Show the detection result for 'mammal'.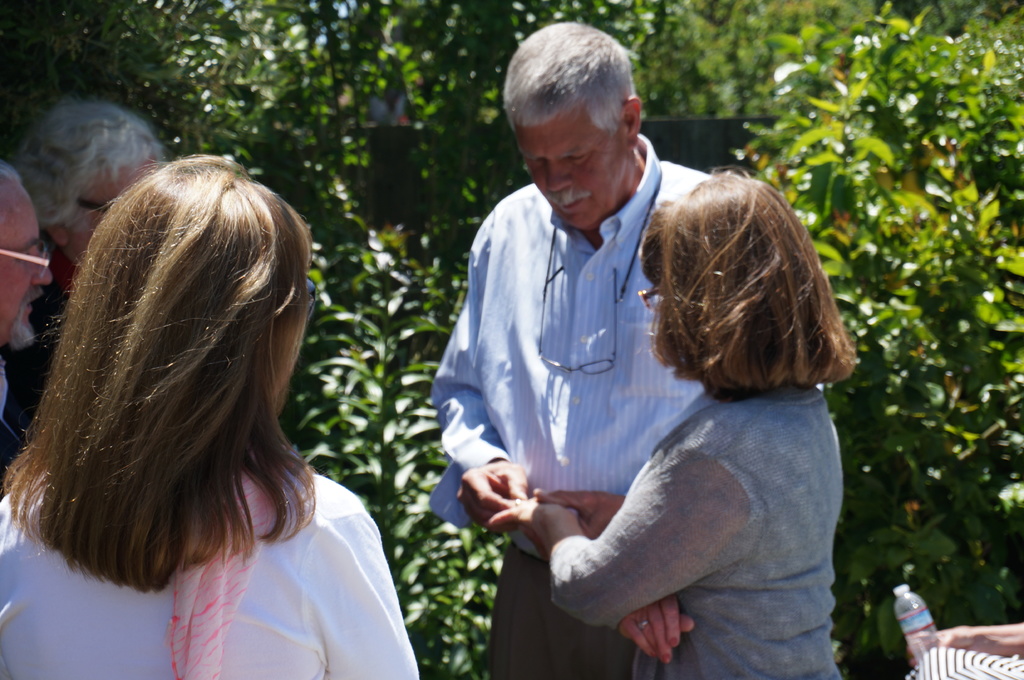
box=[911, 619, 1023, 668].
